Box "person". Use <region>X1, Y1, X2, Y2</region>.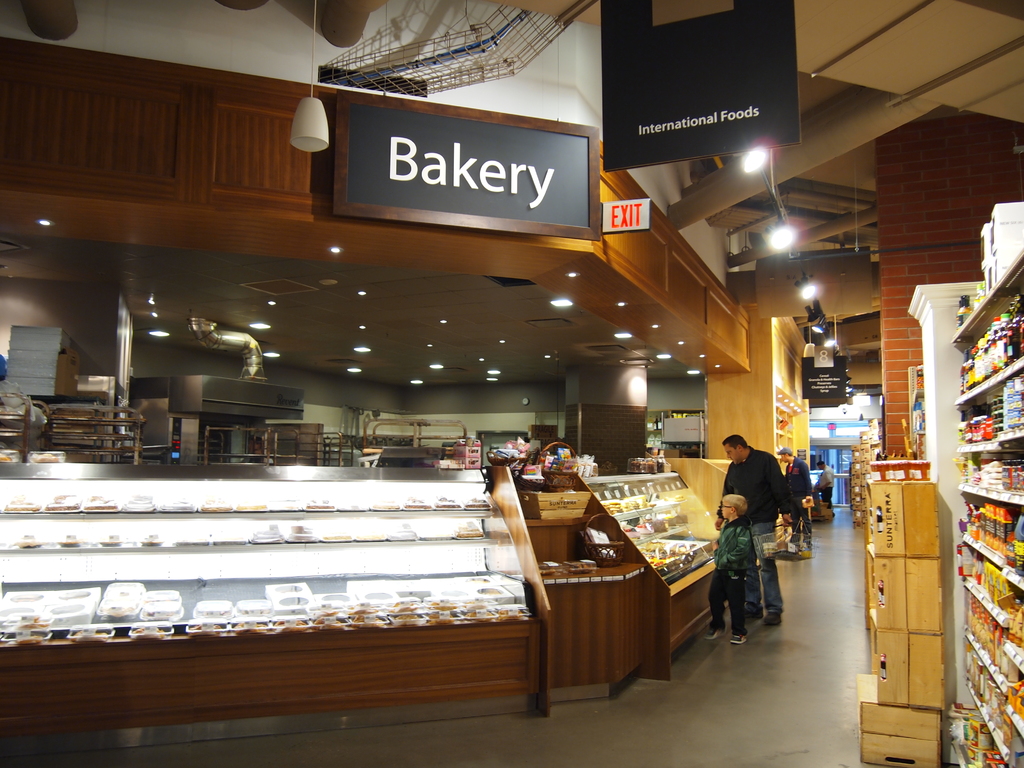
<region>812, 457, 836, 520</region>.
